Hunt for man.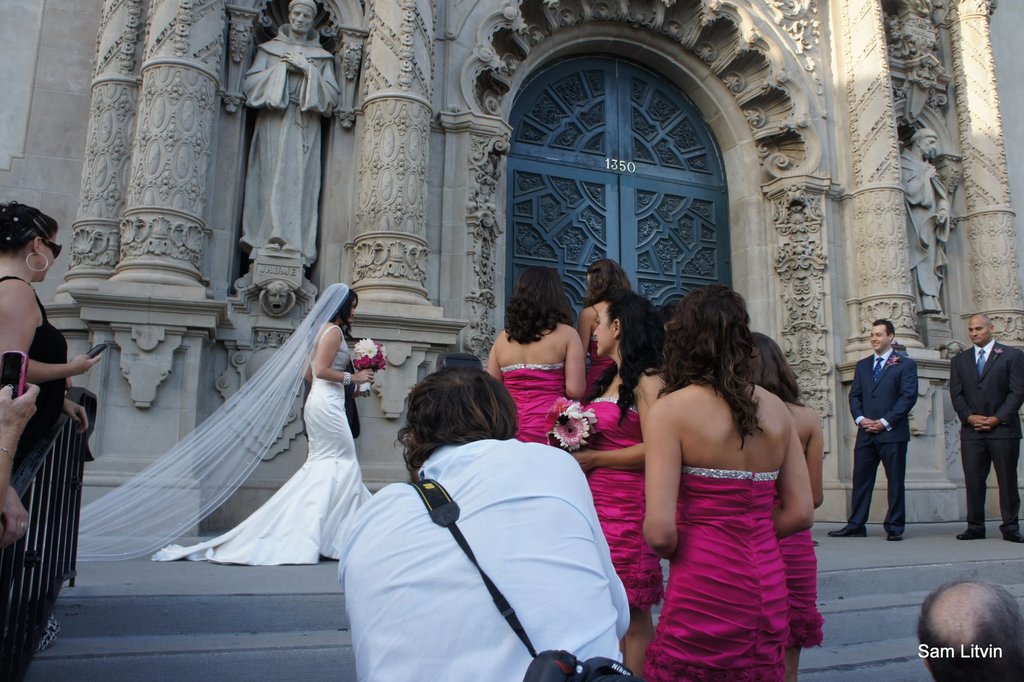
Hunted down at box=[239, 0, 342, 264].
